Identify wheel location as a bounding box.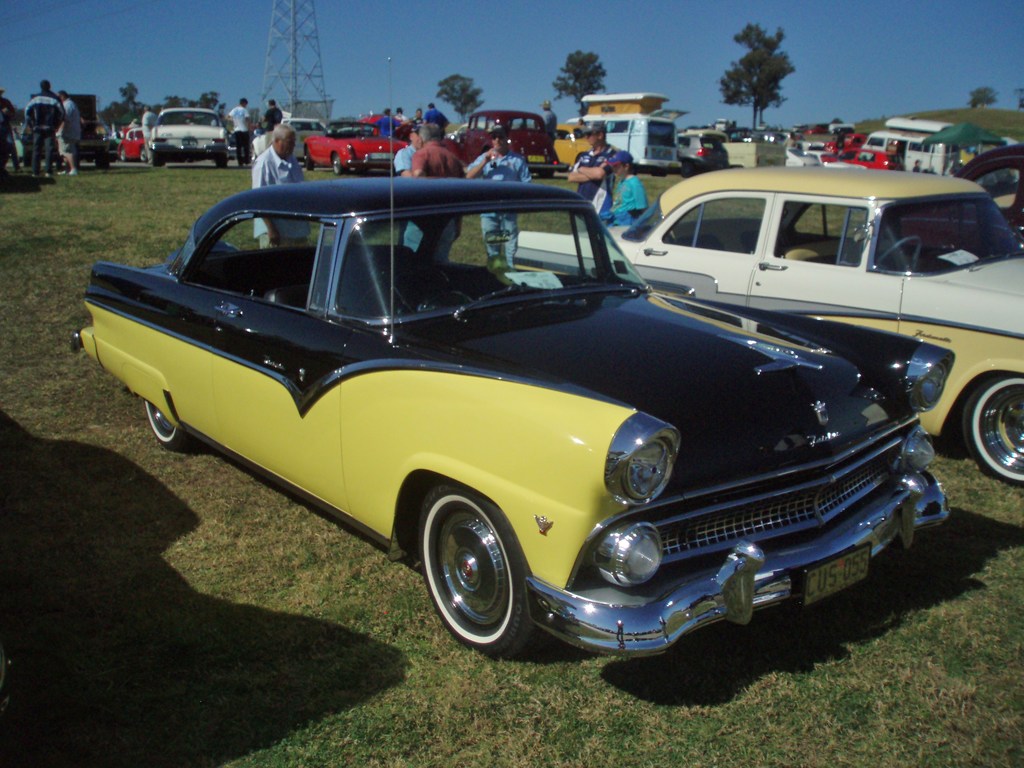
<box>301,150,312,170</box>.
